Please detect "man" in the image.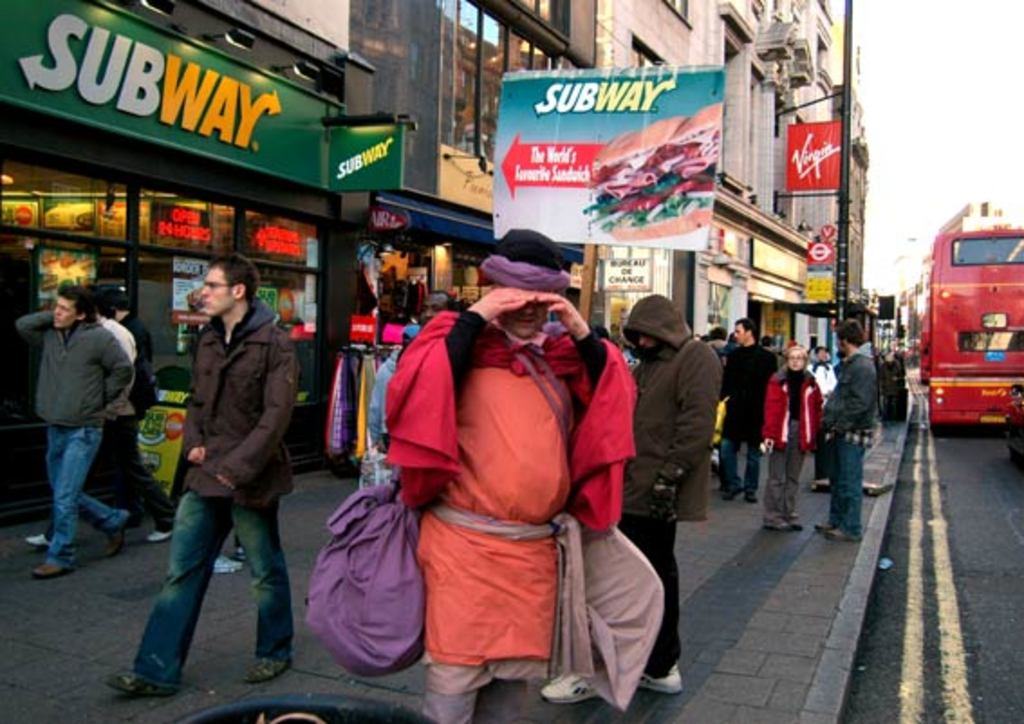
<box>367,285,450,453</box>.
